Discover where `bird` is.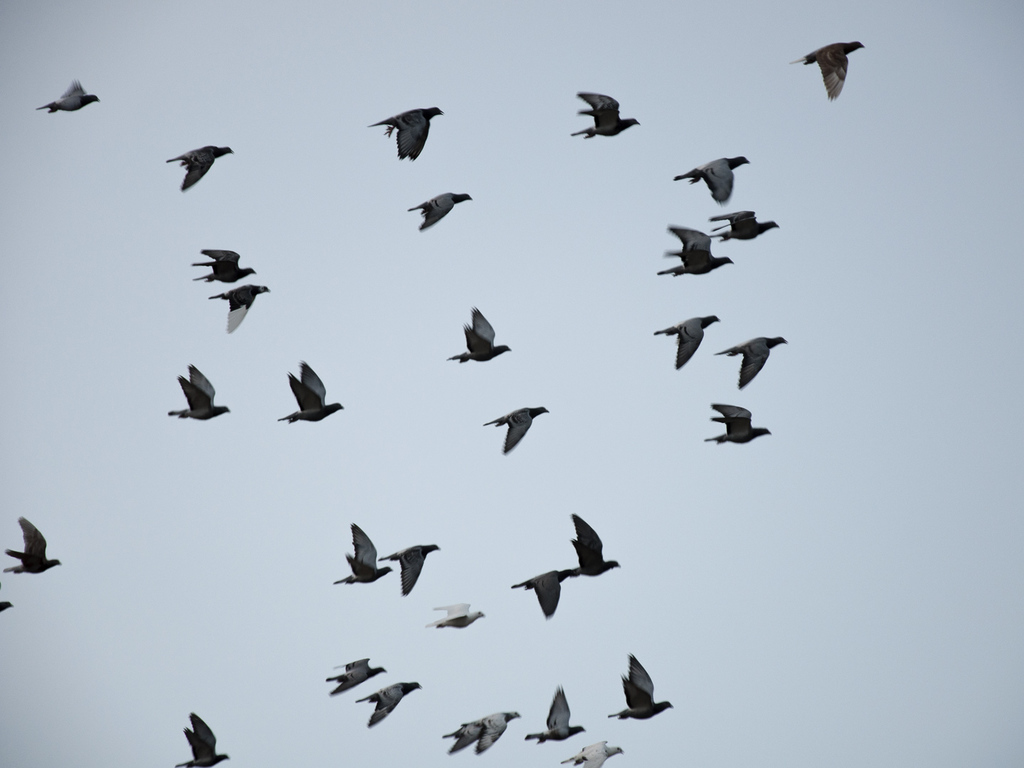
Discovered at bbox=(320, 654, 388, 703).
